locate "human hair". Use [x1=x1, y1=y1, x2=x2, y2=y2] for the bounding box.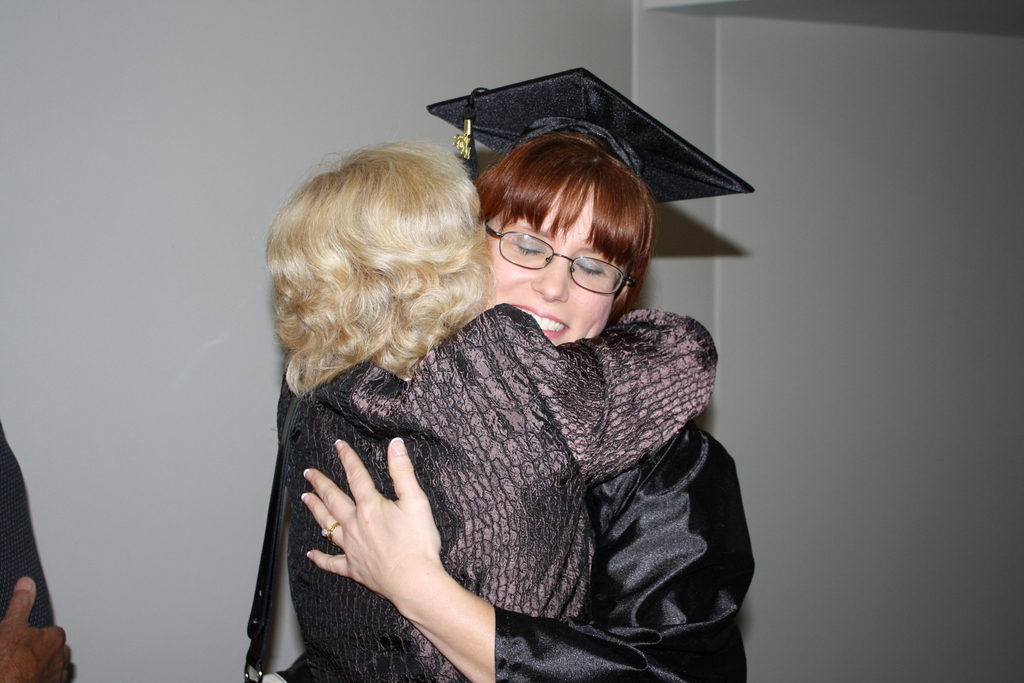
[x1=478, y1=131, x2=657, y2=324].
